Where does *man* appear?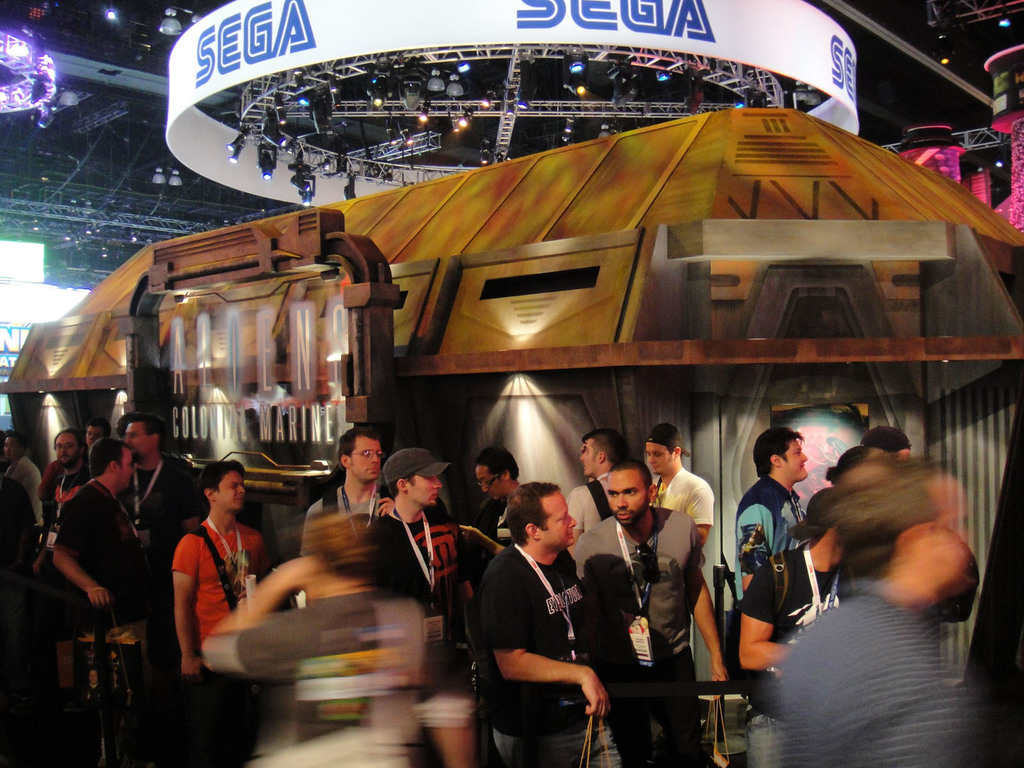
Appears at [645,426,714,559].
